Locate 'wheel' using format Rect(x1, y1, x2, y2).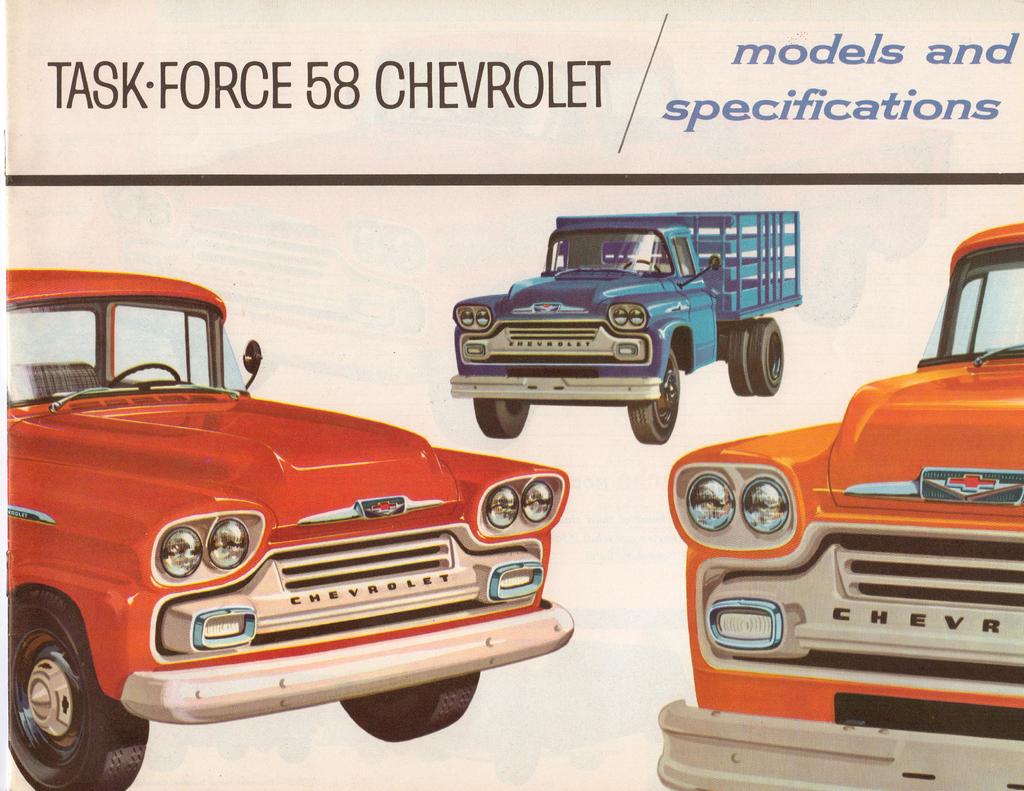
Rect(722, 322, 752, 396).
